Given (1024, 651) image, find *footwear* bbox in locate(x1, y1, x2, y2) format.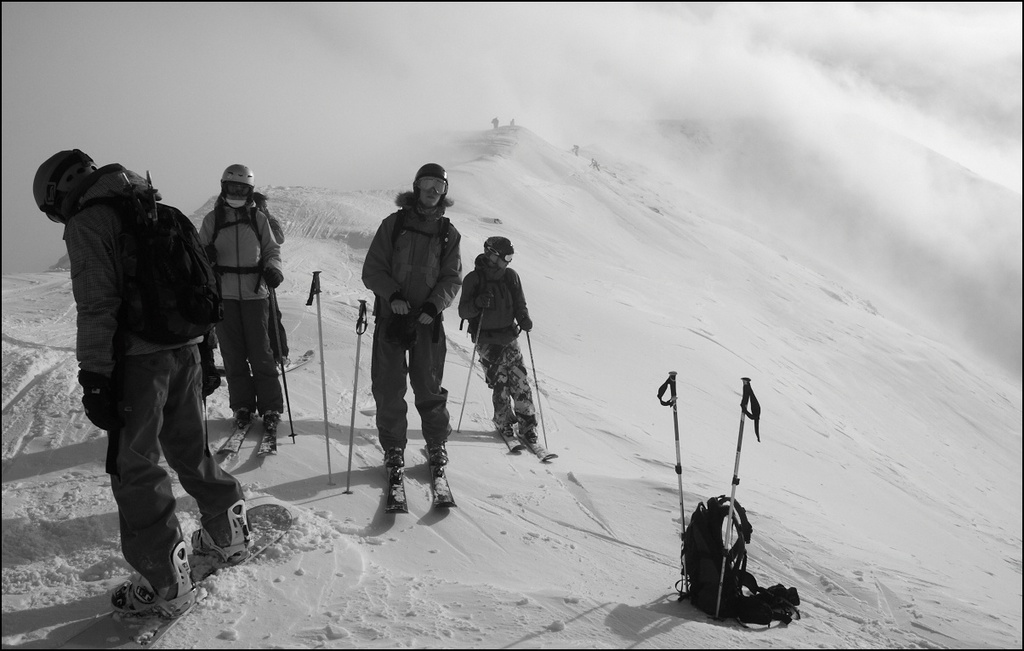
locate(264, 408, 280, 432).
